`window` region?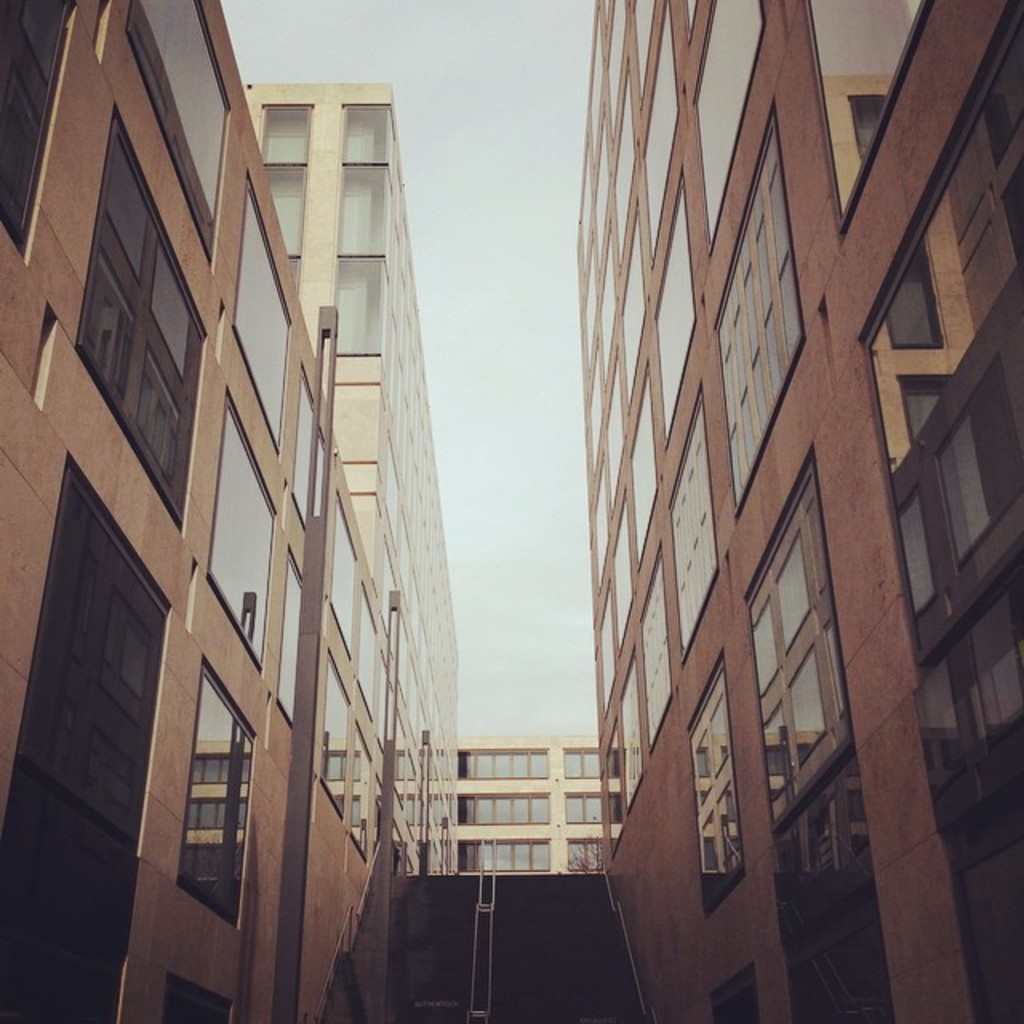
(232,166,294,446)
